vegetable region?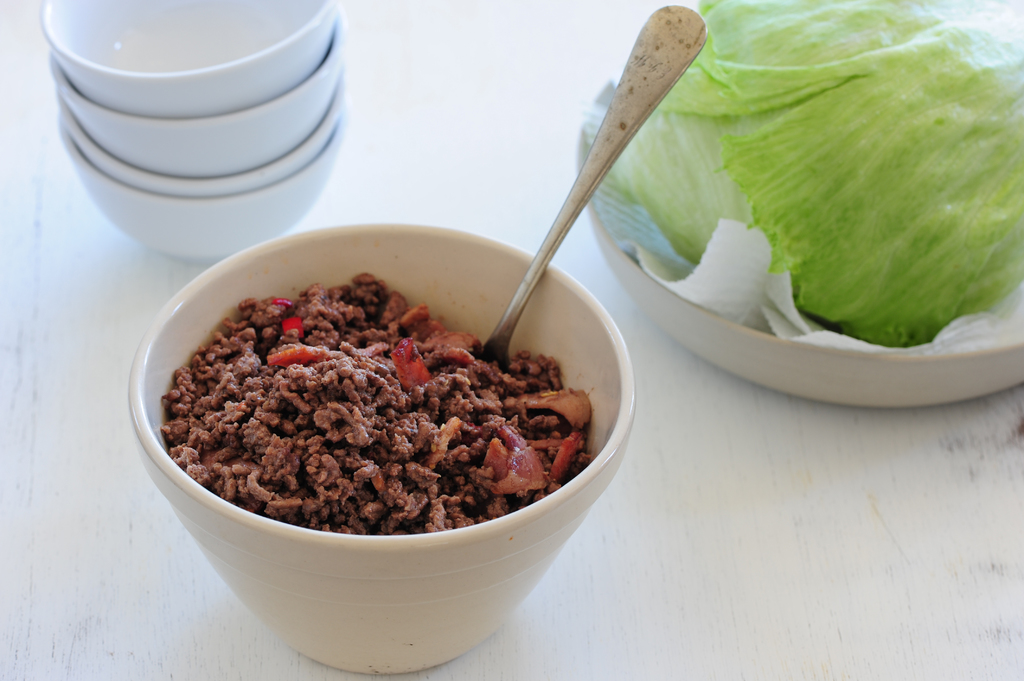
[266, 348, 314, 367]
